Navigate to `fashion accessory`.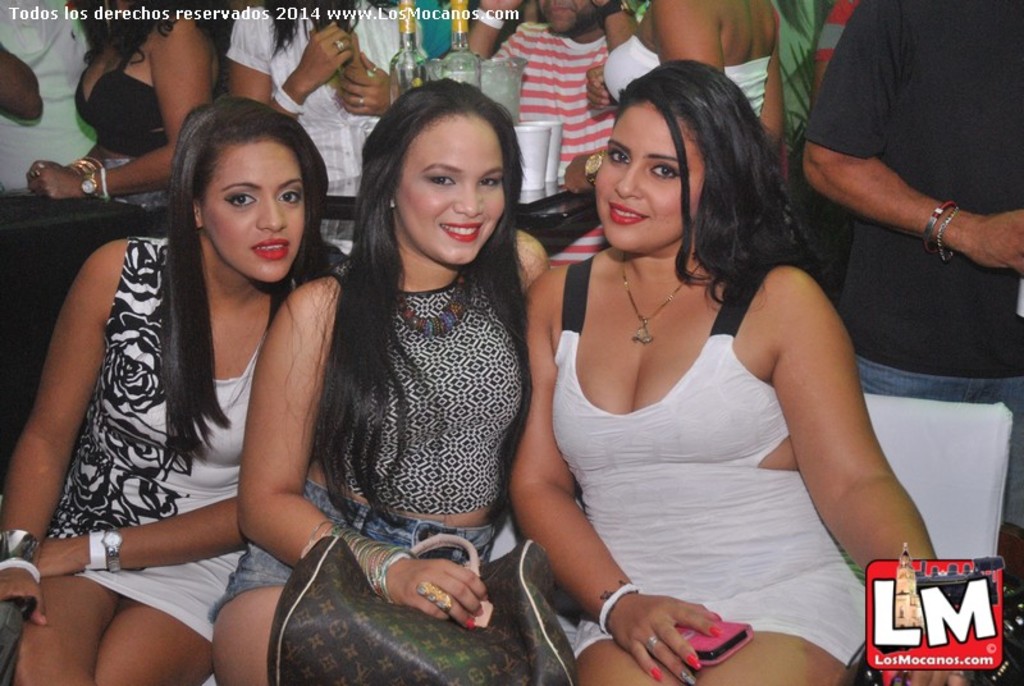
Navigation target: region(78, 166, 101, 196).
